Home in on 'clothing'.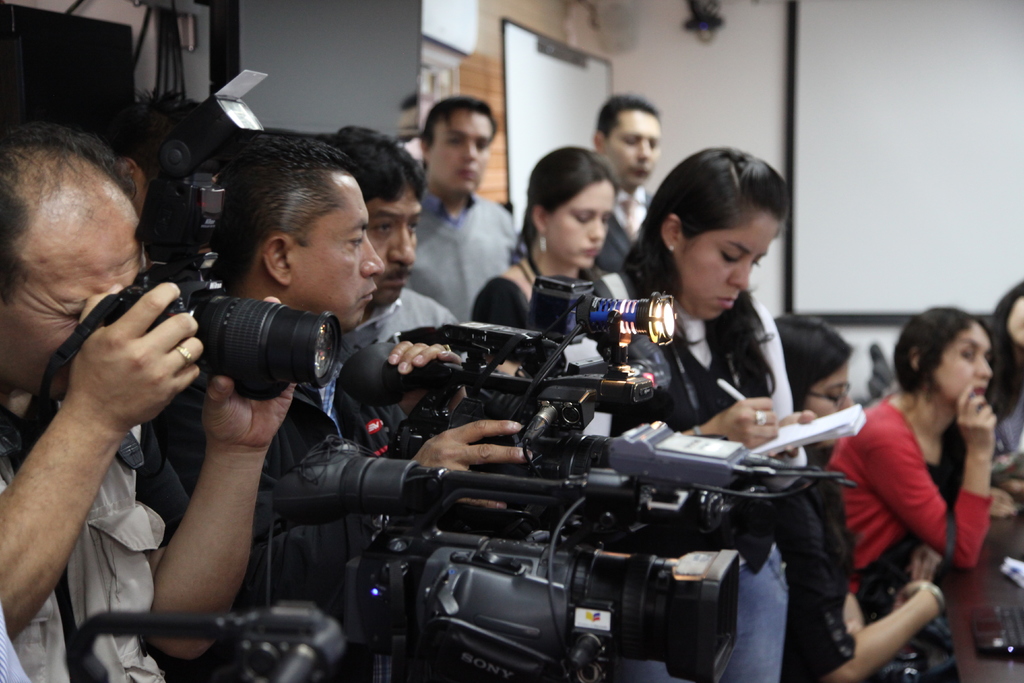
Homed in at detection(0, 455, 169, 682).
